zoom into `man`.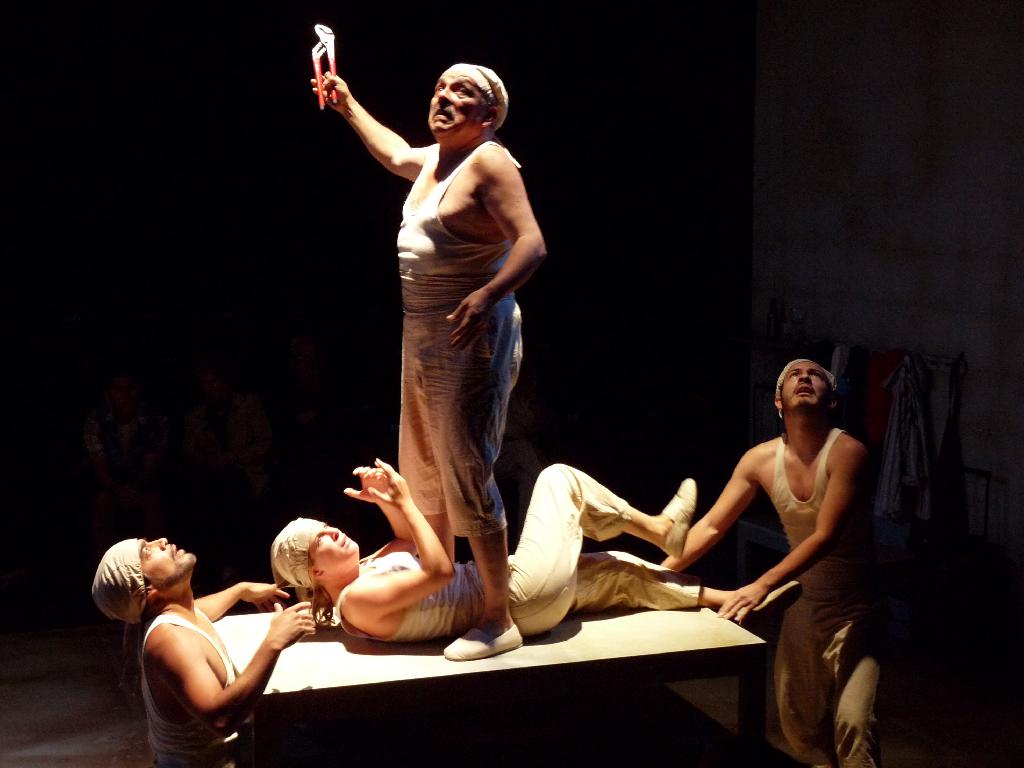
Zoom target: bbox(273, 458, 803, 648).
